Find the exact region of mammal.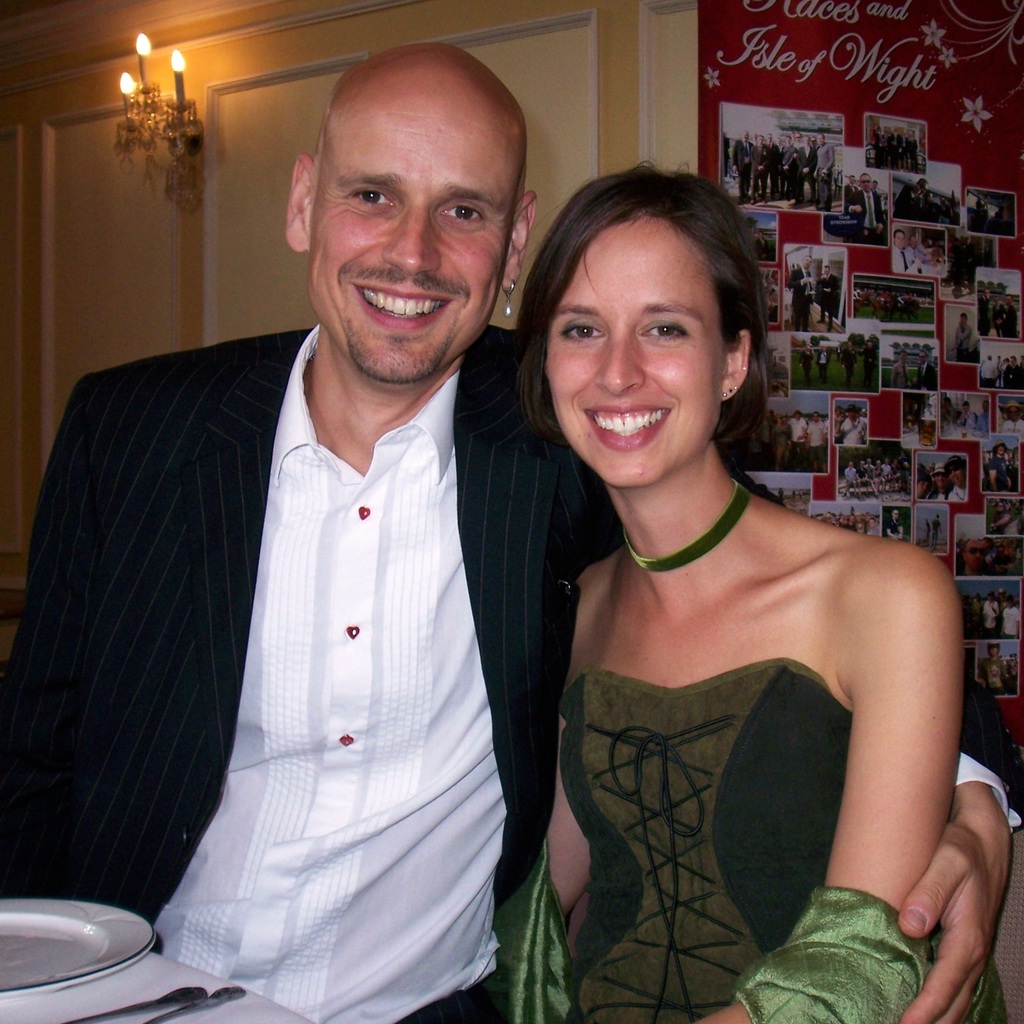
Exact region: x1=499, y1=158, x2=1006, y2=1022.
